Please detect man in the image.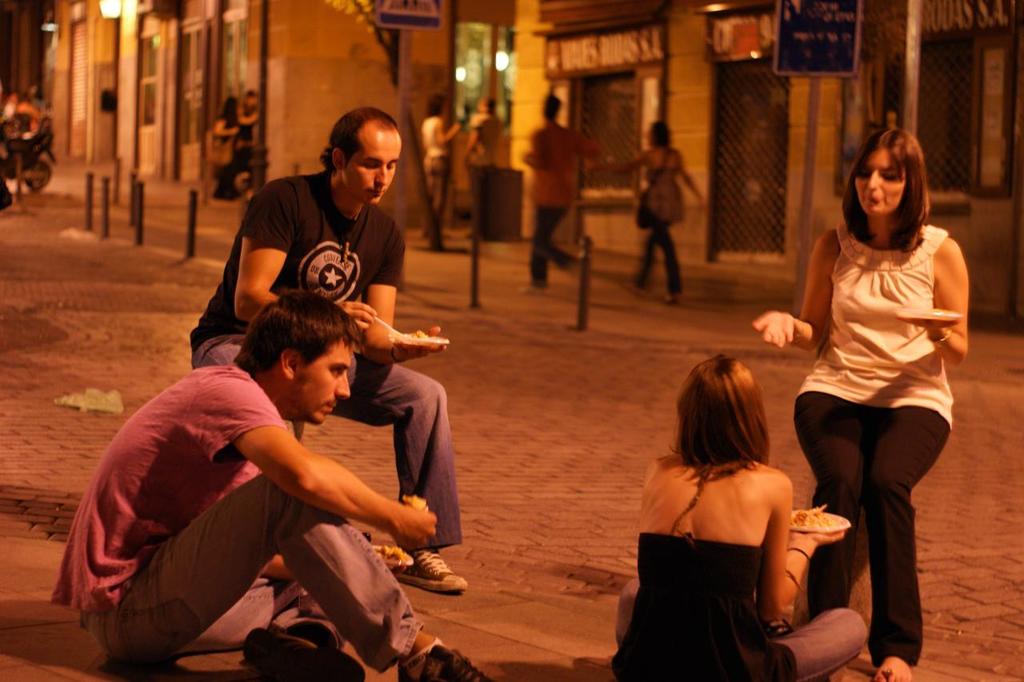
crop(188, 102, 468, 592).
